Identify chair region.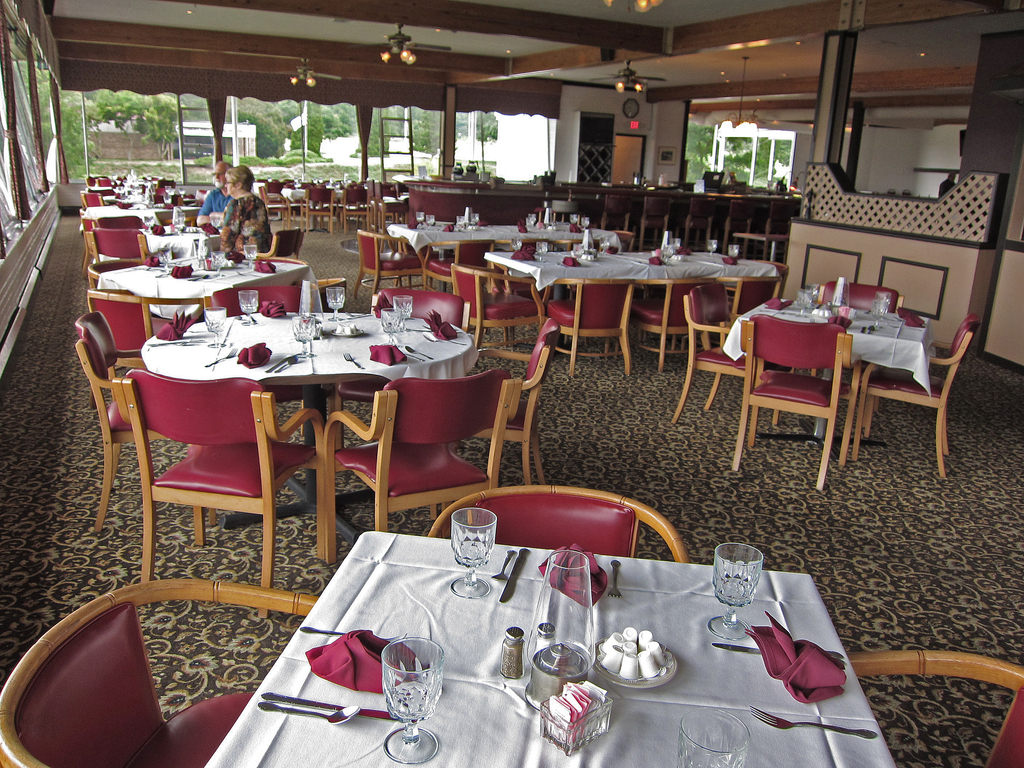
Region: rect(84, 288, 159, 413).
